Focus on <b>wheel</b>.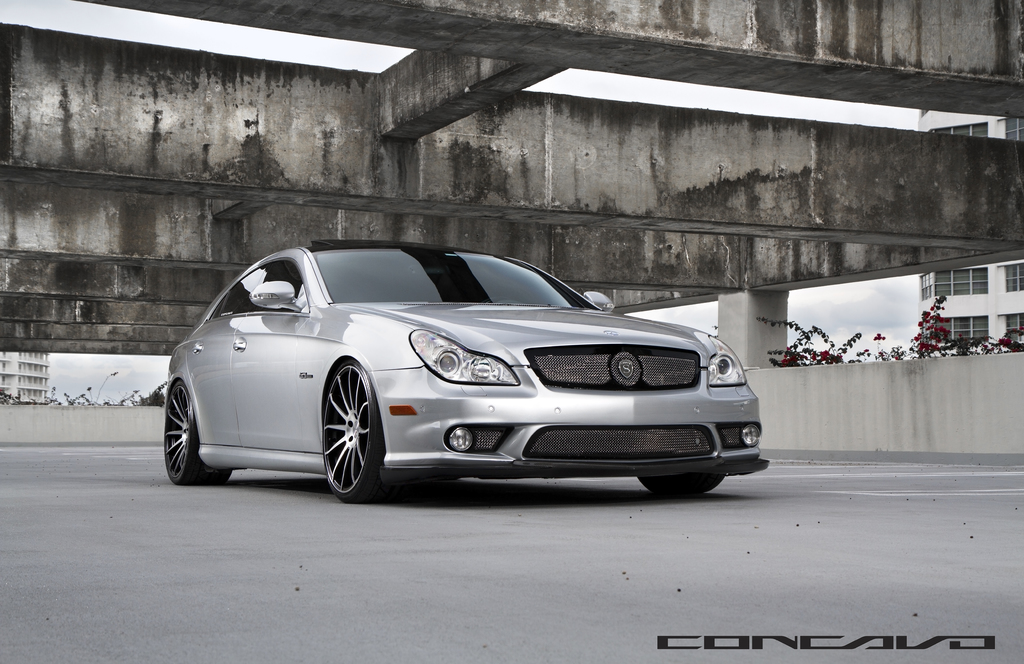
Focused at bbox=[161, 380, 232, 487].
